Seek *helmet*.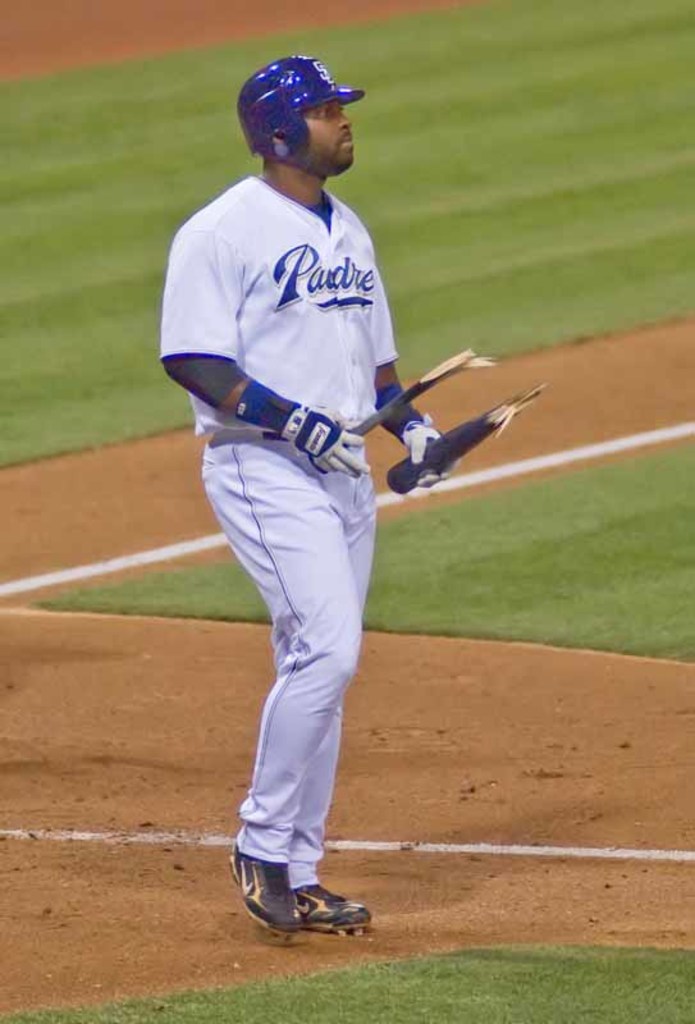
left=237, top=55, right=367, bottom=166.
